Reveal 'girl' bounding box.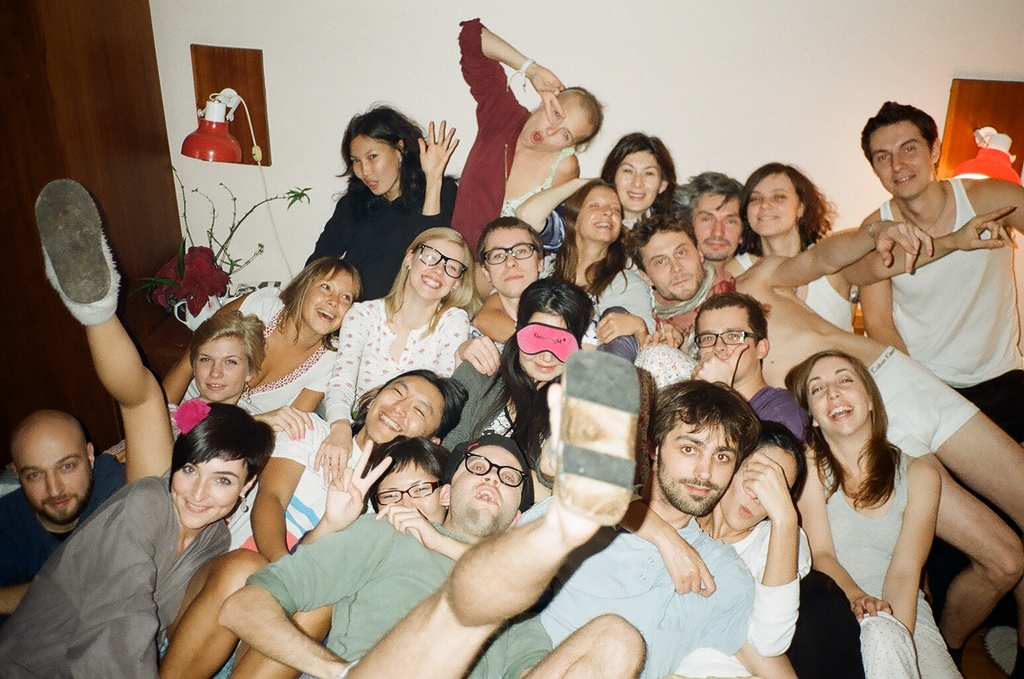
Revealed: bbox(307, 107, 454, 294).
